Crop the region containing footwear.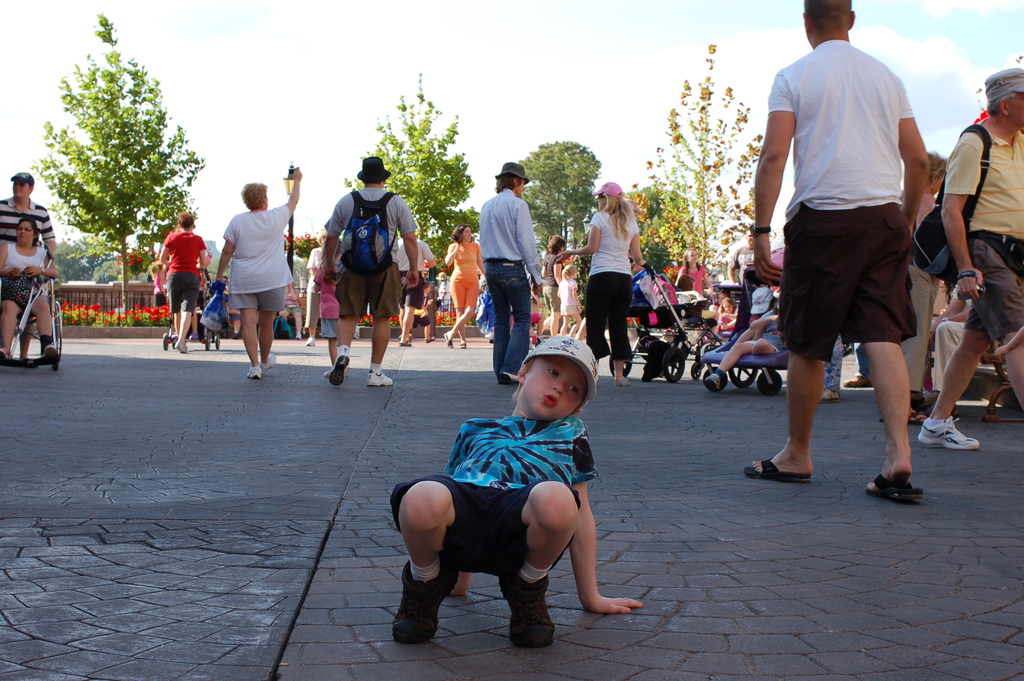
Crop region: Rect(460, 340, 467, 349).
